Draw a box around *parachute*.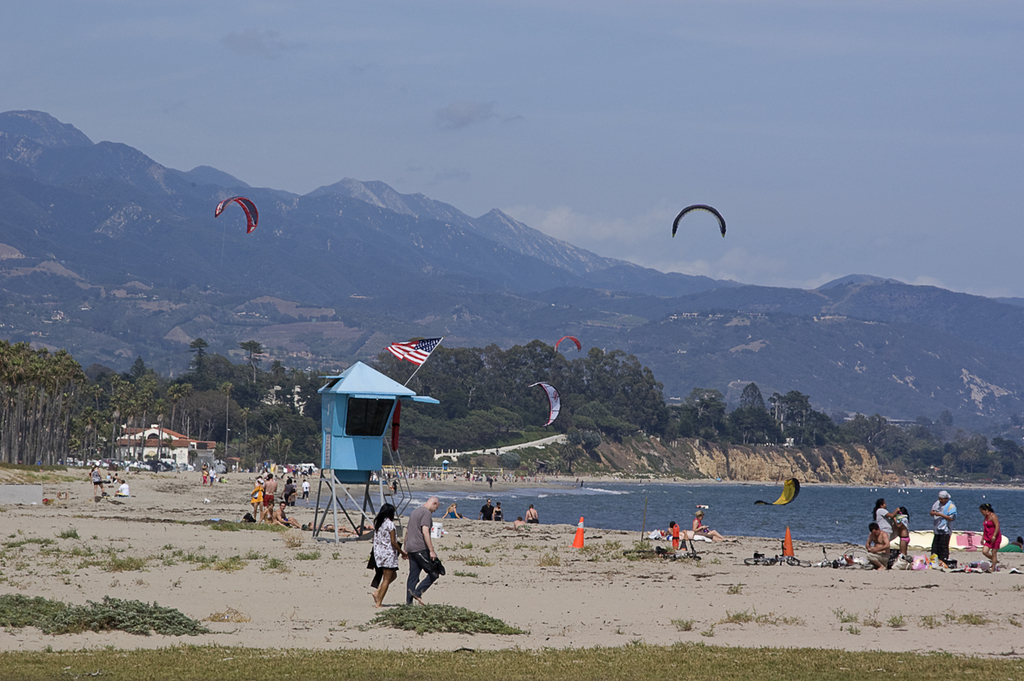
{"x1": 527, "y1": 379, "x2": 566, "y2": 428}.
